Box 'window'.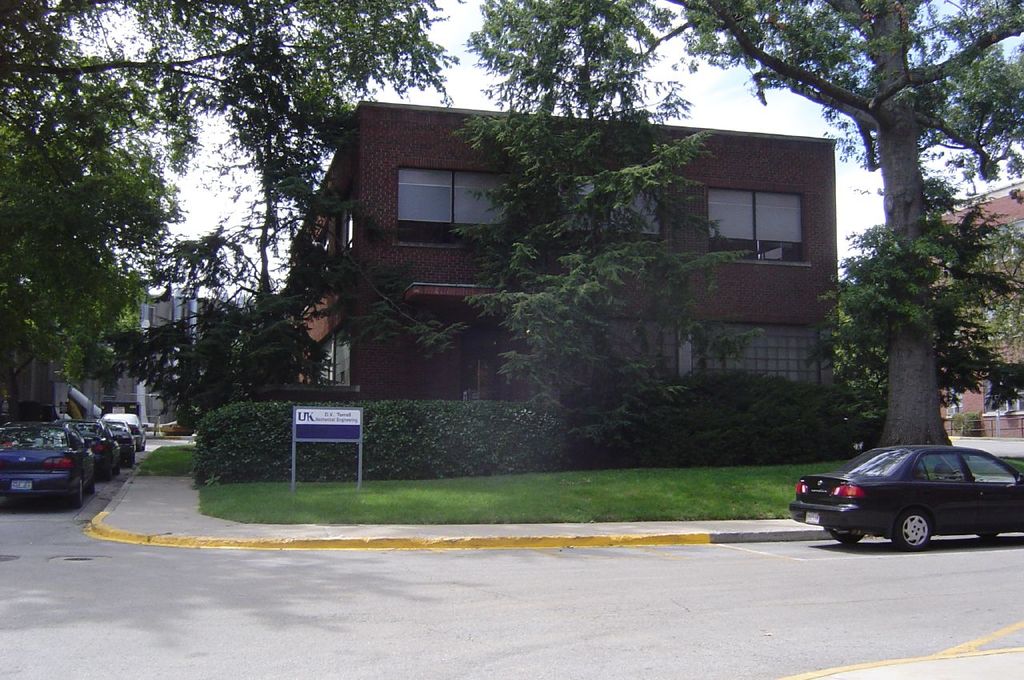
box(556, 170, 661, 243).
